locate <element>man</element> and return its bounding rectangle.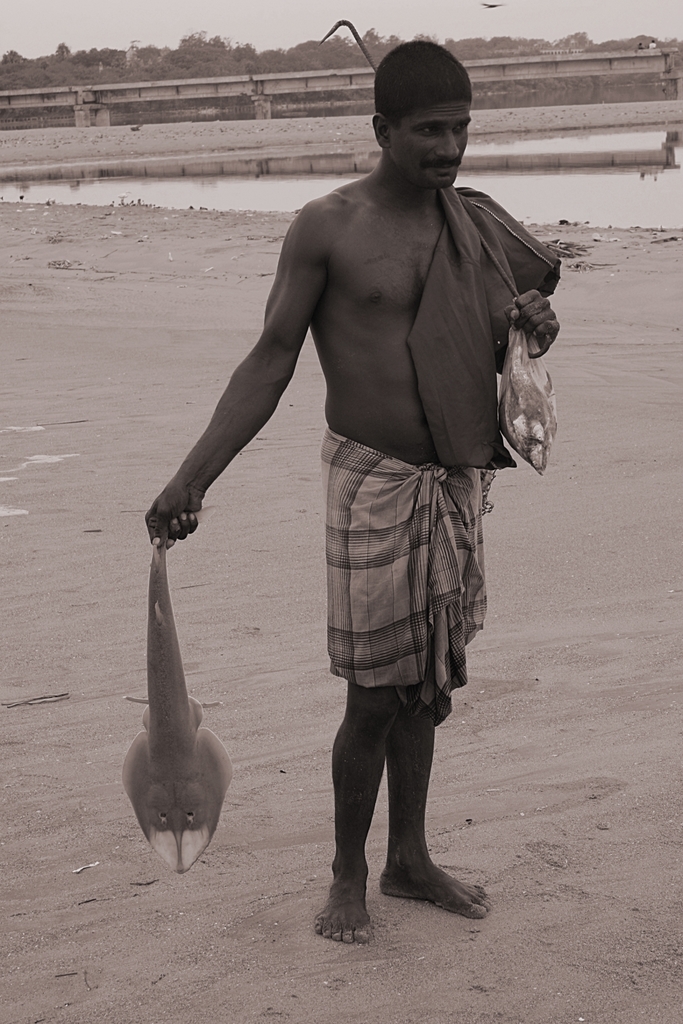
box(163, 67, 565, 932).
